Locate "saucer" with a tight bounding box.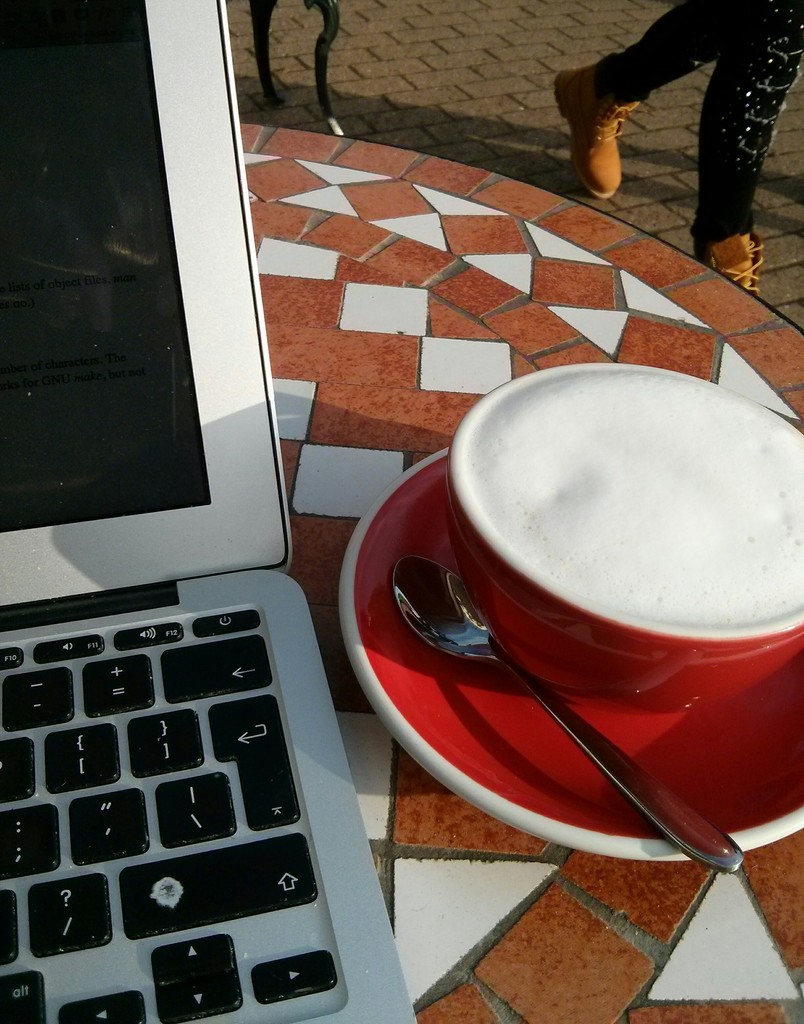
bbox(343, 447, 803, 860).
